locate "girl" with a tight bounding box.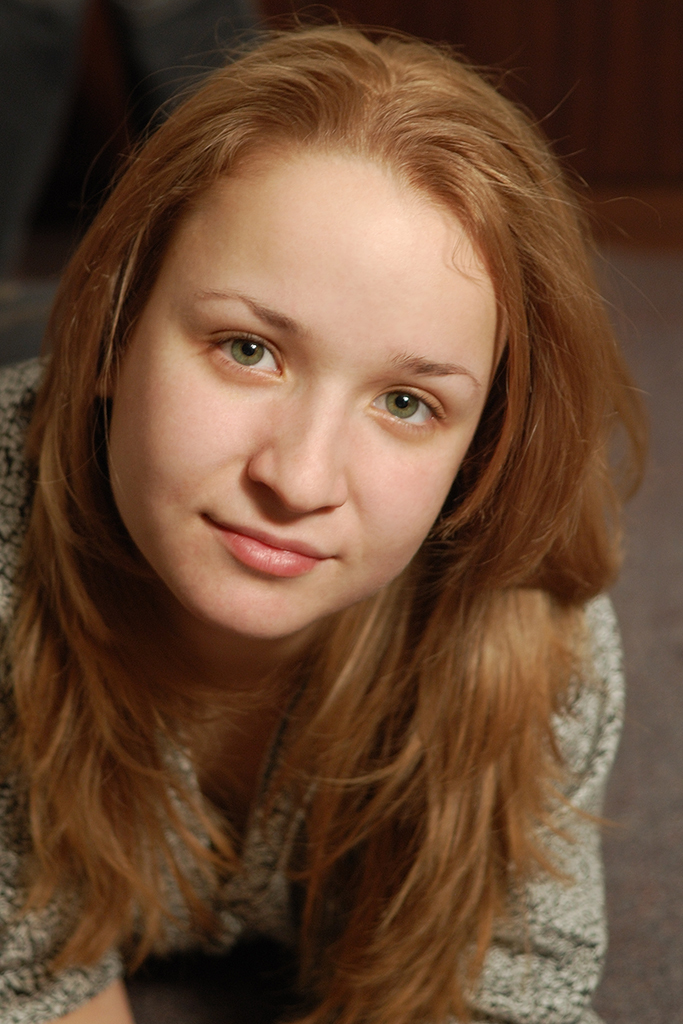
l=0, t=1, r=660, b=1023.
